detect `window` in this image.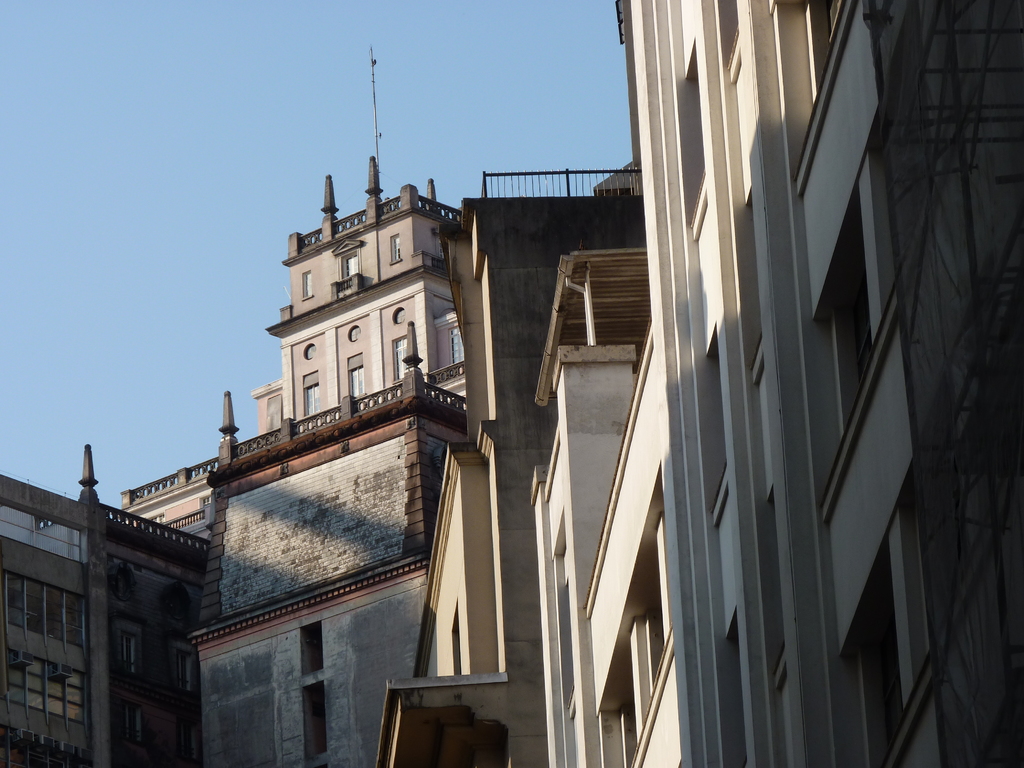
Detection: x1=451 y1=332 x2=465 y2=365.
